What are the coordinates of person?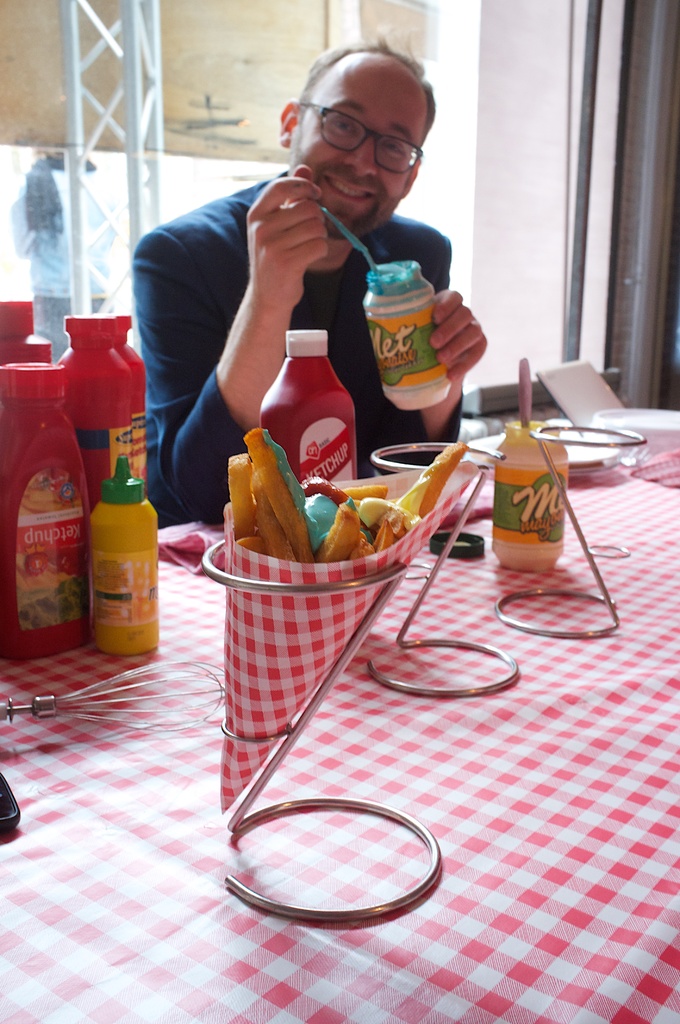
bbox=[133, 42, 488, 529].
